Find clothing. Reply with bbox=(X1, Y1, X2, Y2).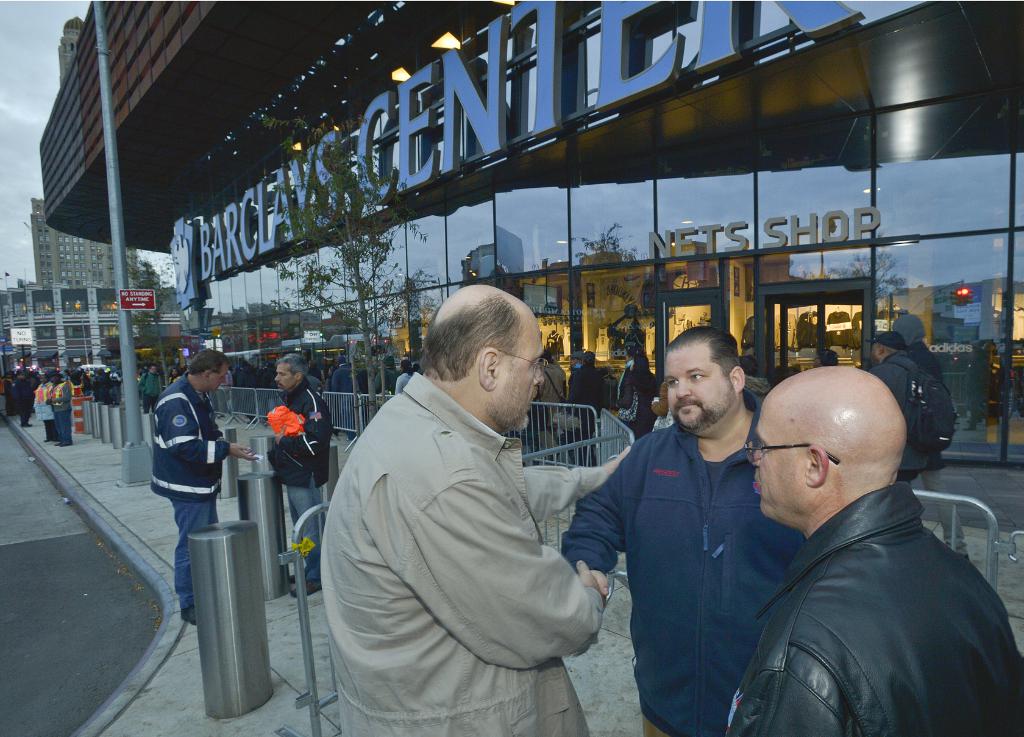
bbox=(558, 385, 807, 736).
